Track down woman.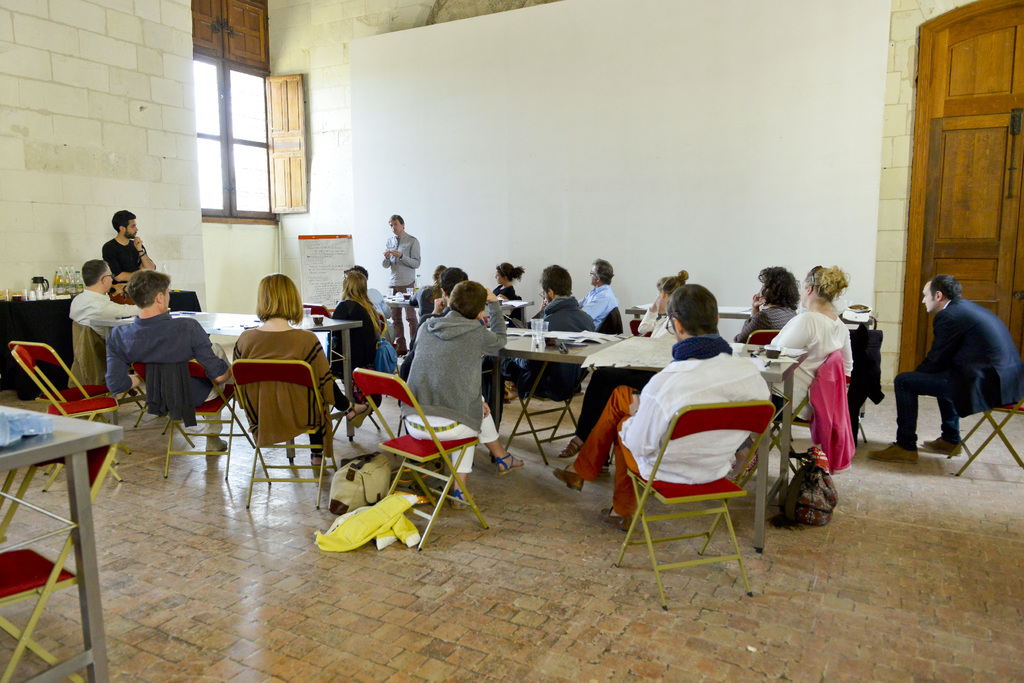
Tracked to {"x1": 753, "y1": 261, "x2": 859, "y2": 427}.
